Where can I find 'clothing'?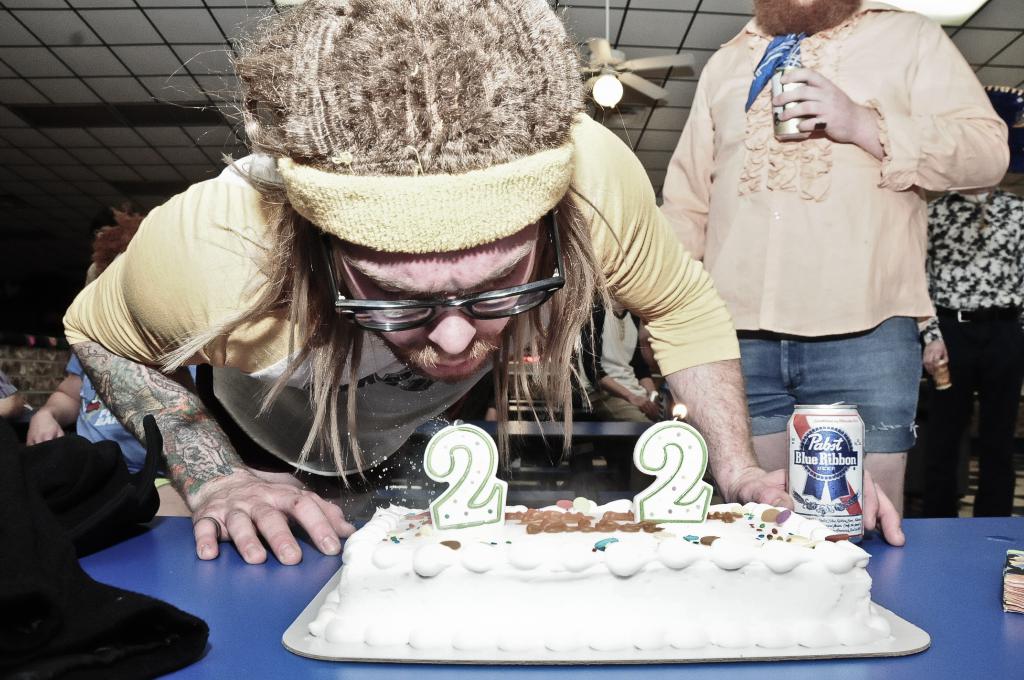
You can find it at (x1=58, y1=149, x2=741, y2=480).
